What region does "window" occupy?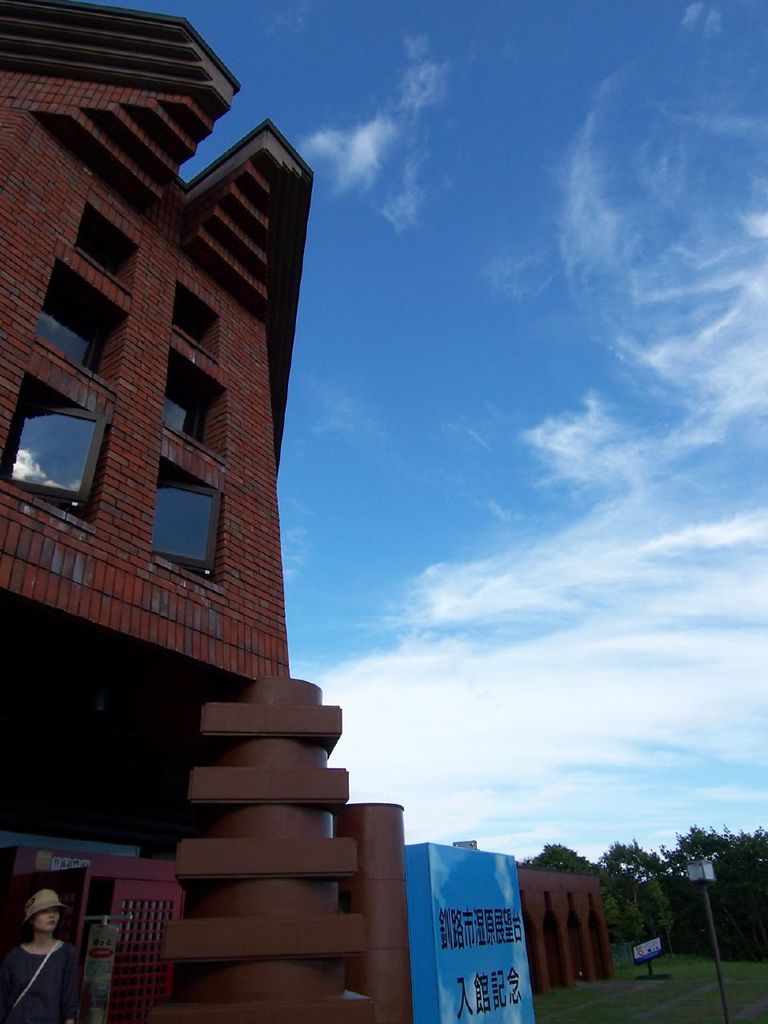
<box>170,290,228,370</box>.
